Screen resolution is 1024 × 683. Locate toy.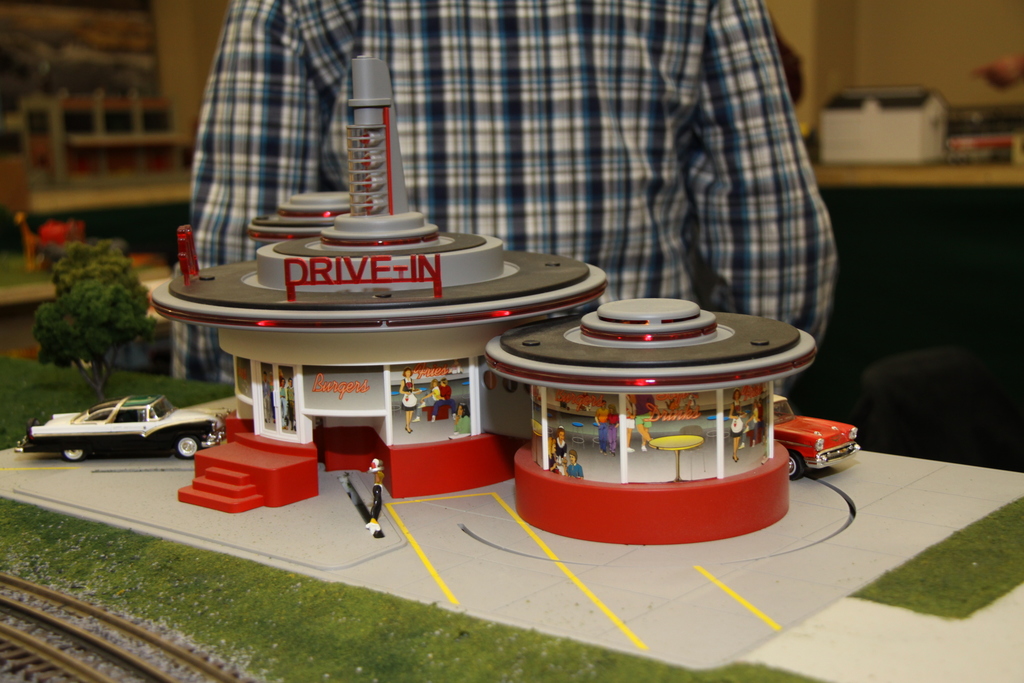
<bbox>424, 383, 438, 404</bbox>.
